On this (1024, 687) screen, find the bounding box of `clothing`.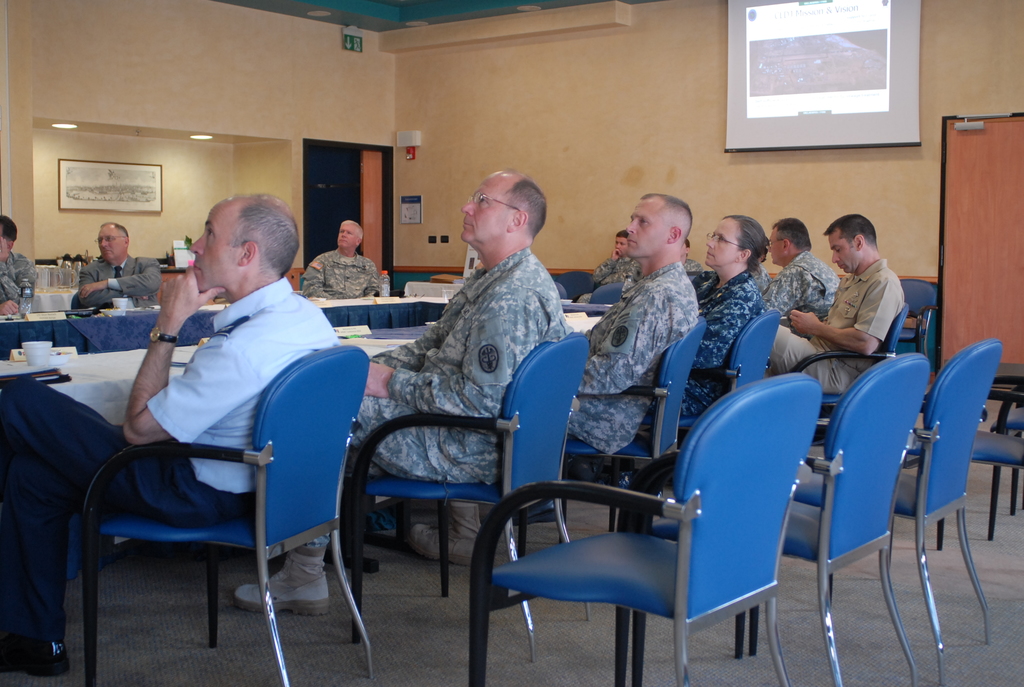
Bounding box: (0,254,36,335).
